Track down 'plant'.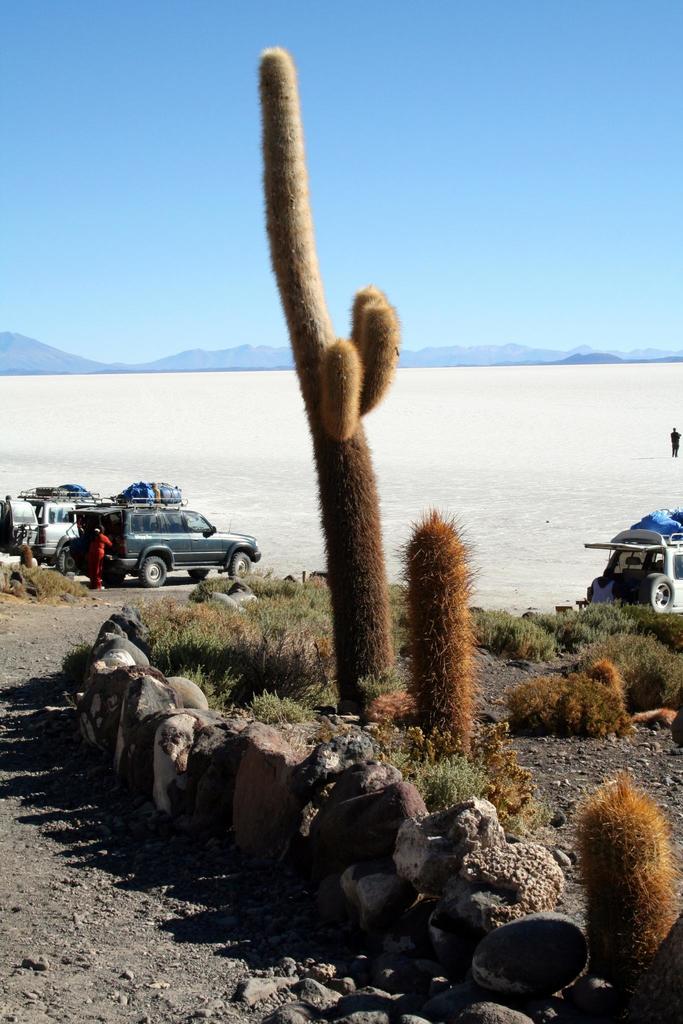
Tracked to <box>0,554,101,603</box>.
